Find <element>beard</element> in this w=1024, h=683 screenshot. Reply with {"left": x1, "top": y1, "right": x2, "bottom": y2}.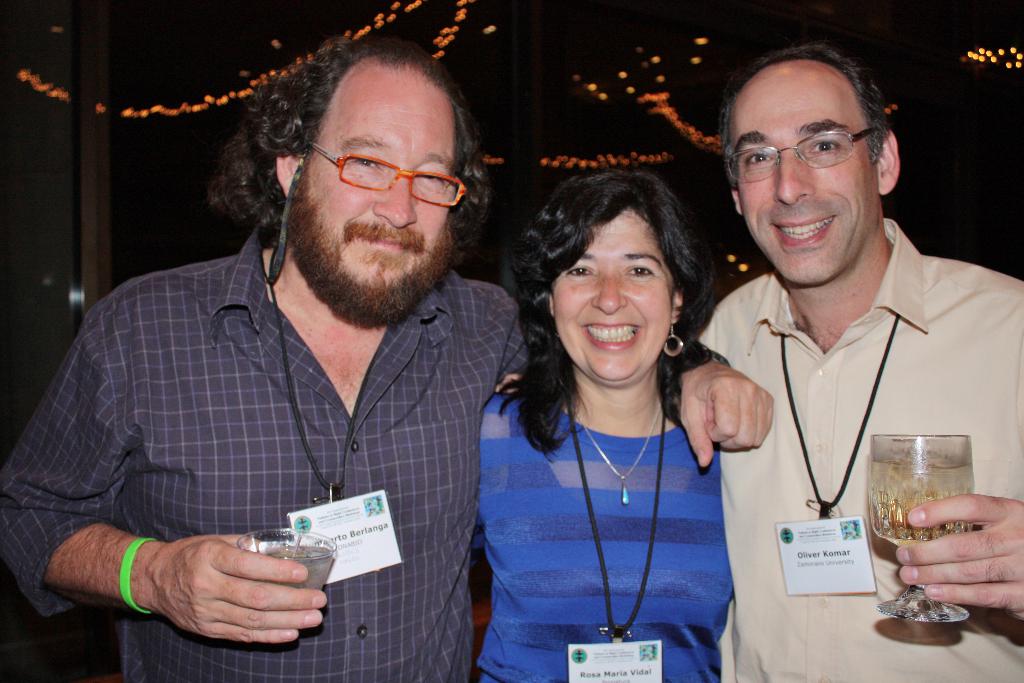
{"left": 281, "top": 140, "right": 465, "bottom": 310}.
